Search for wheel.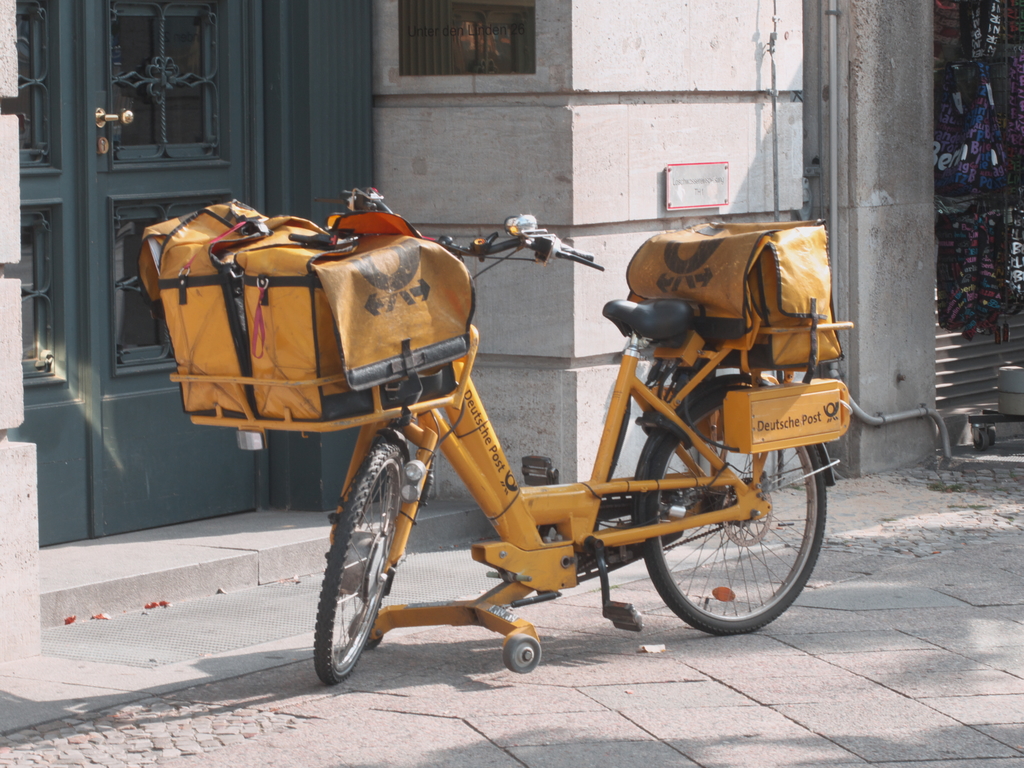
Found at Rect(351, 612, 384, 648).
